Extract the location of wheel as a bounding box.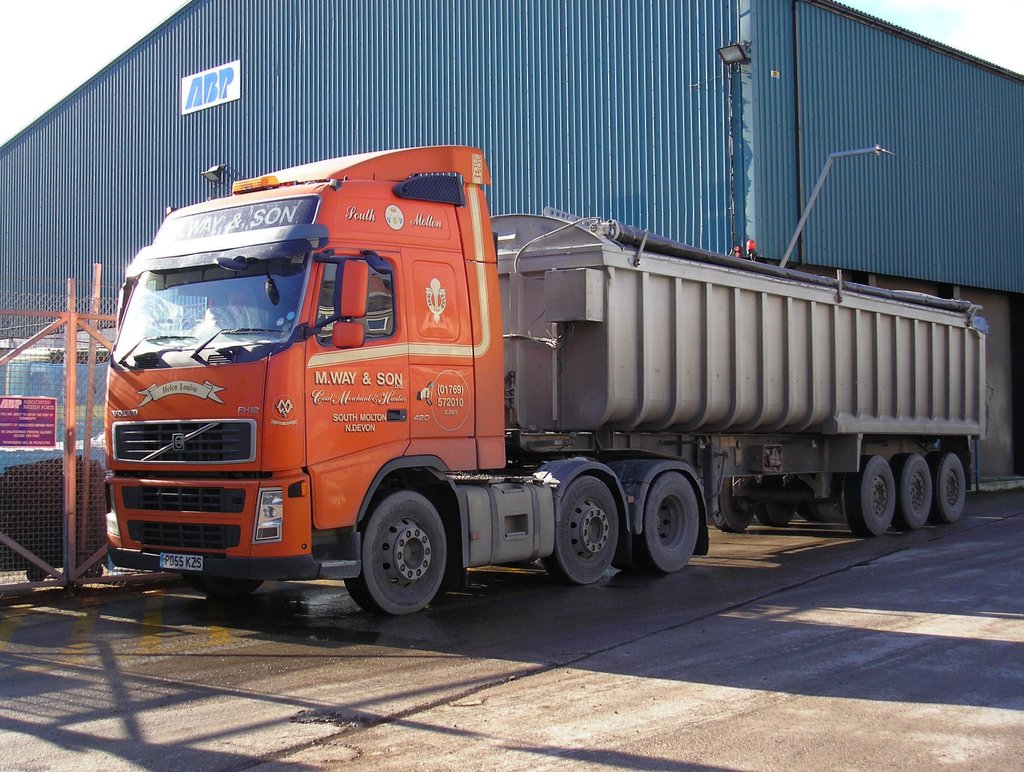
{"x1": 543, "y1": 476, "x2": 618, "y2": 585}.
